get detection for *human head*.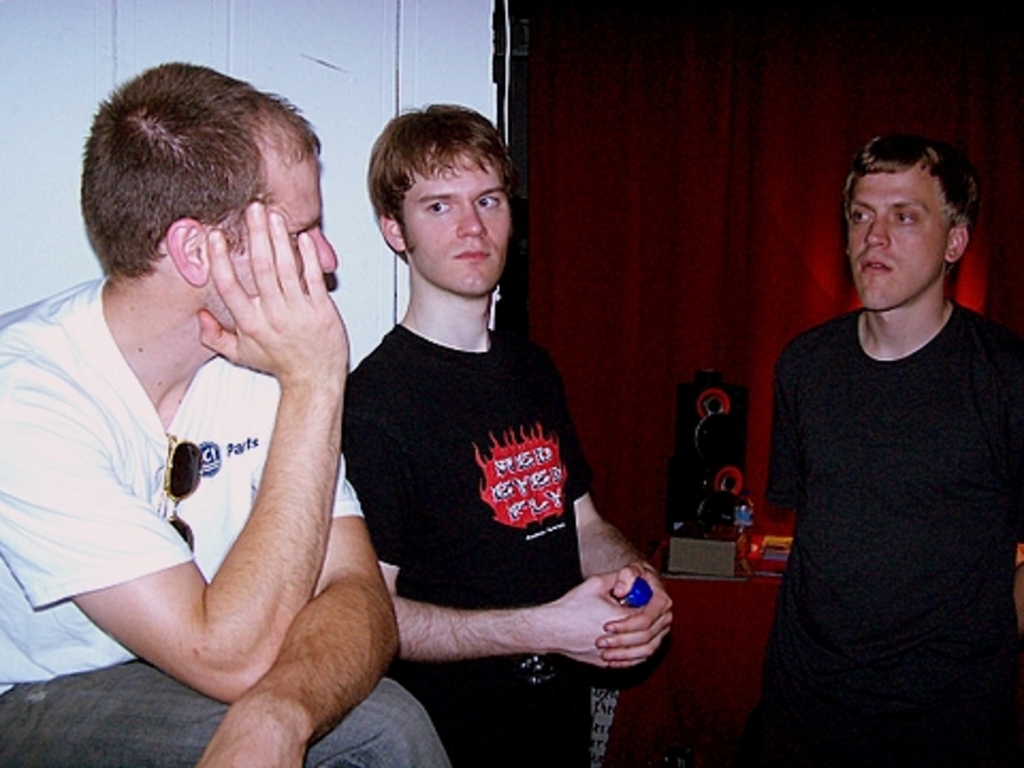
Detection: rect(81, 58, 337, 341).
